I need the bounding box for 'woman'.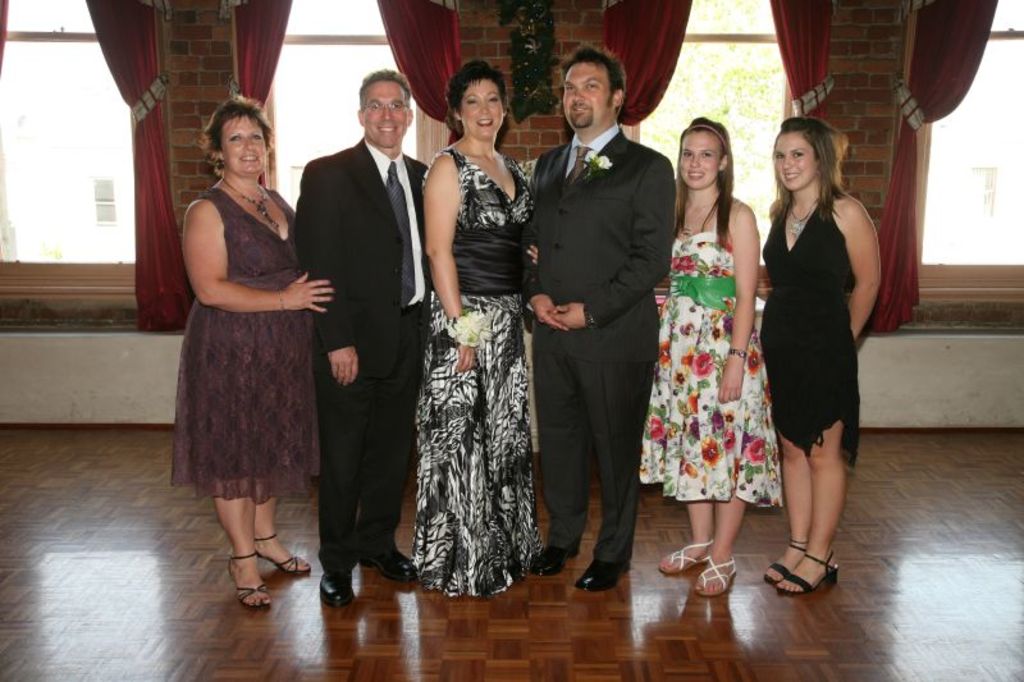
Here it is: Rect(169, 96, 342, 610).
